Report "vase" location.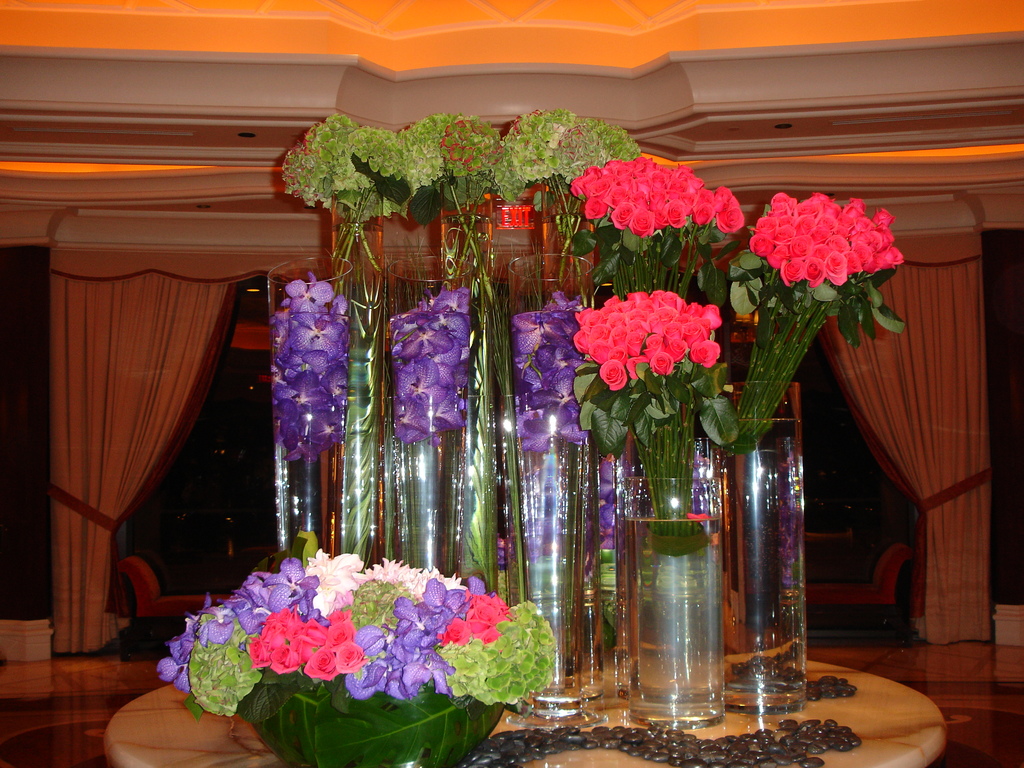
Report: x1=385, y1=250, x2=463, y2=581.
